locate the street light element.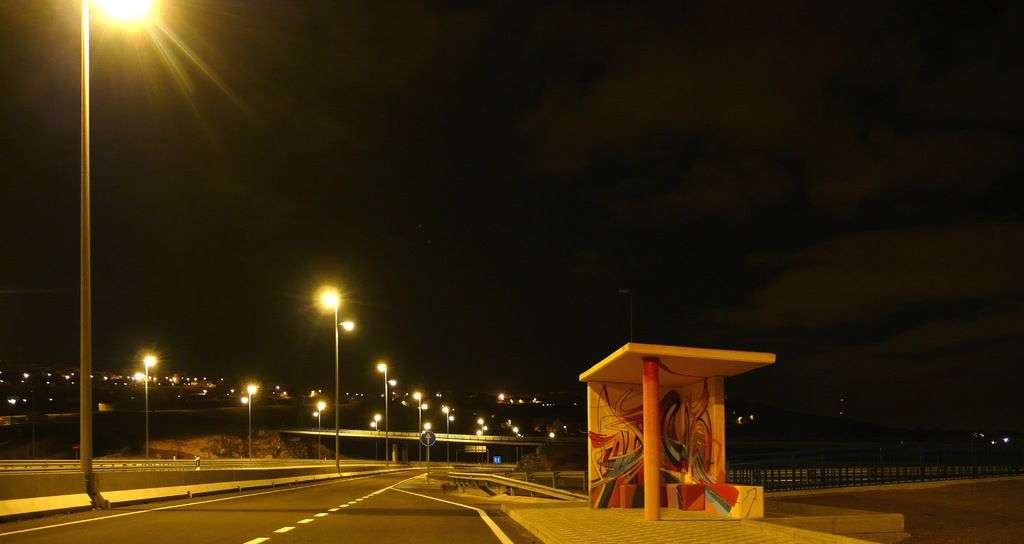
Element bbox: 444:405:458:461.
